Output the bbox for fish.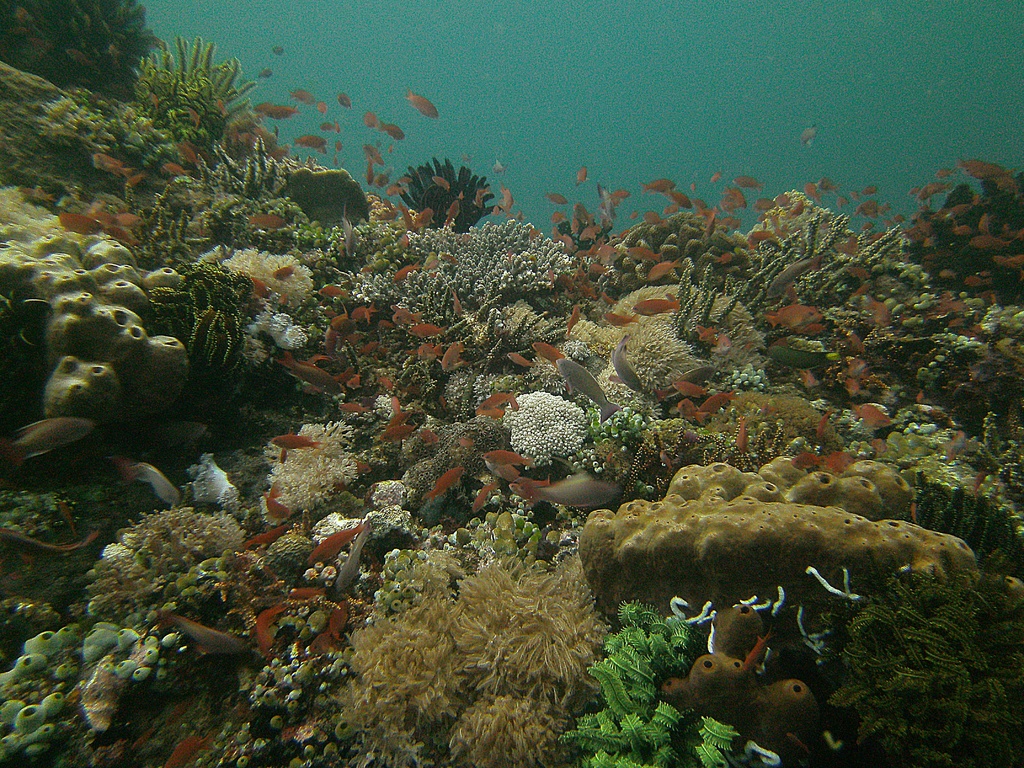
[603, 289, 619, 307].
